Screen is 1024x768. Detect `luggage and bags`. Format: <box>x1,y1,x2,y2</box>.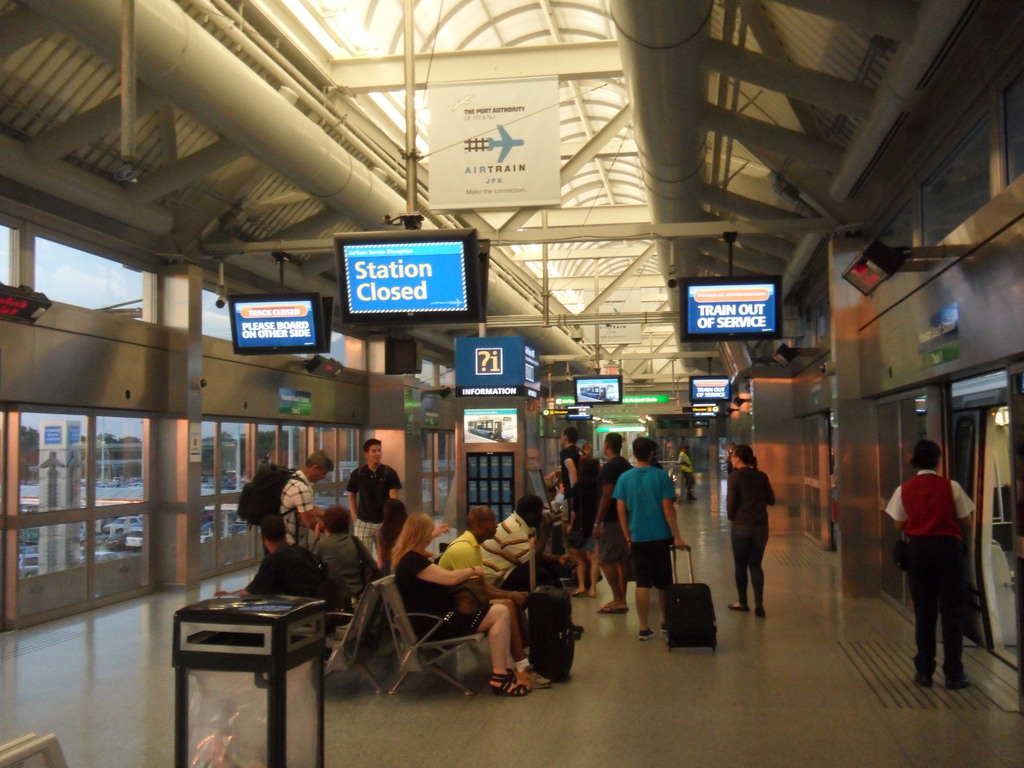
<box>235,460,307,531</box>.
